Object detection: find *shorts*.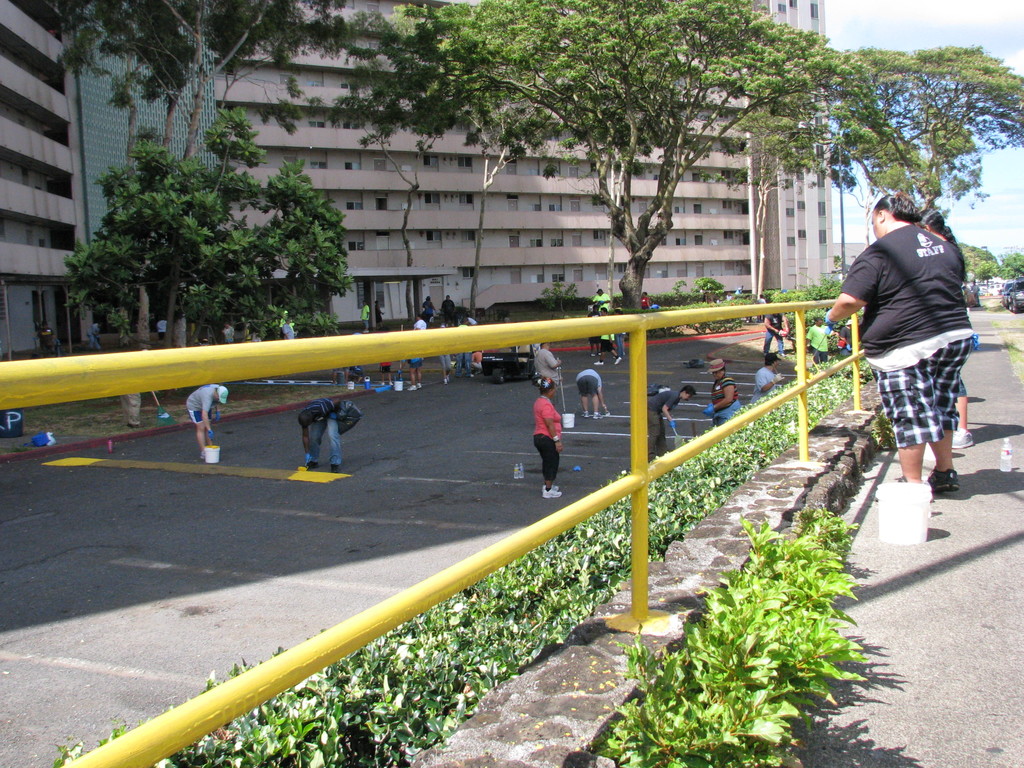
[x1=810, y1=348, x2=830, y2=366].
